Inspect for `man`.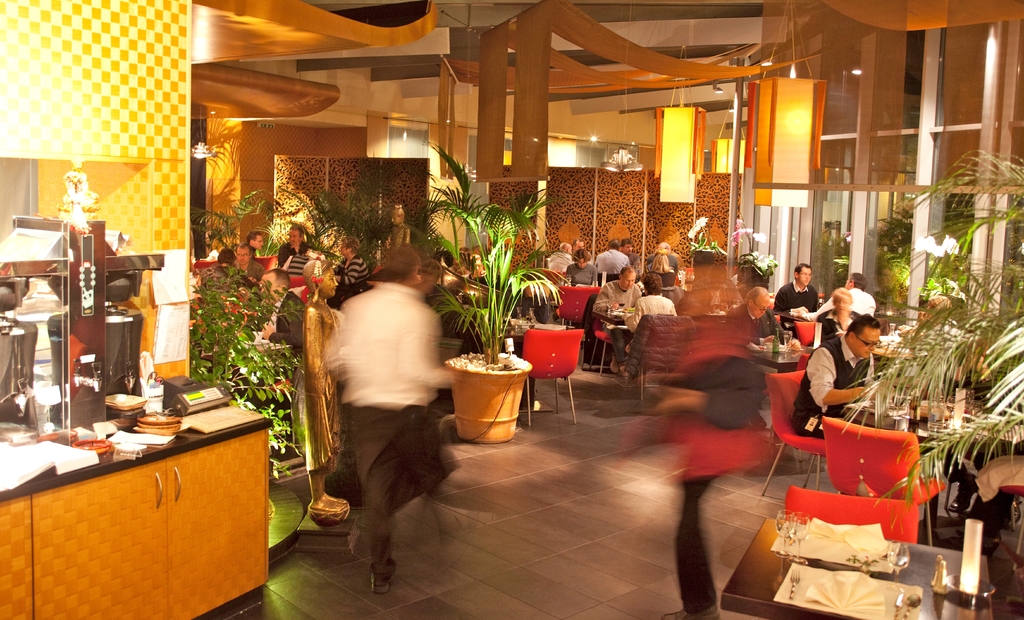
Inspection: [772, 262, 819, 338].
